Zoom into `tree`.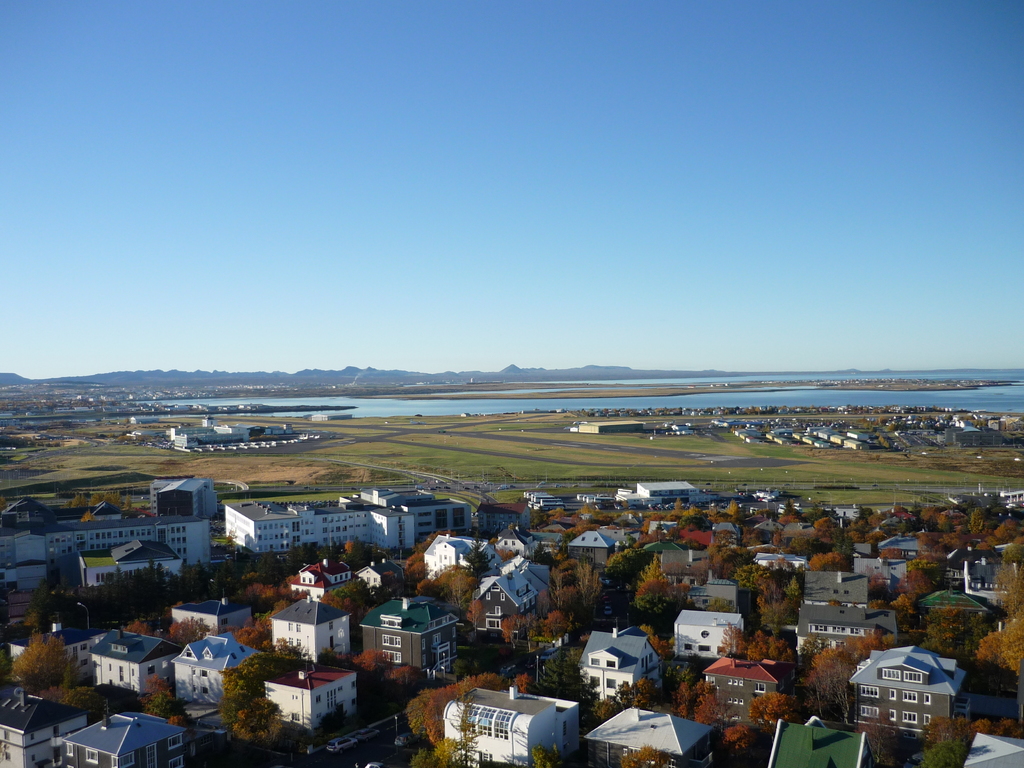
Zoom target: 809/515/842/544.
